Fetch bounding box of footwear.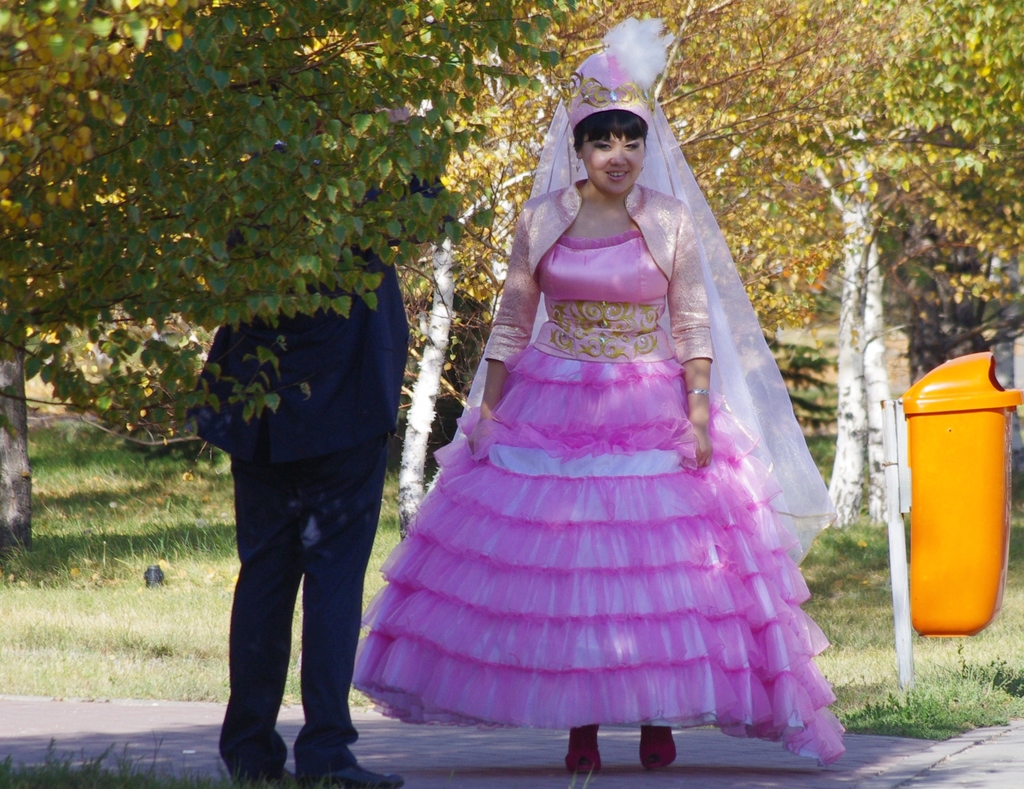
Bbox: (left=300, top=754, right=407, bottom=788).
